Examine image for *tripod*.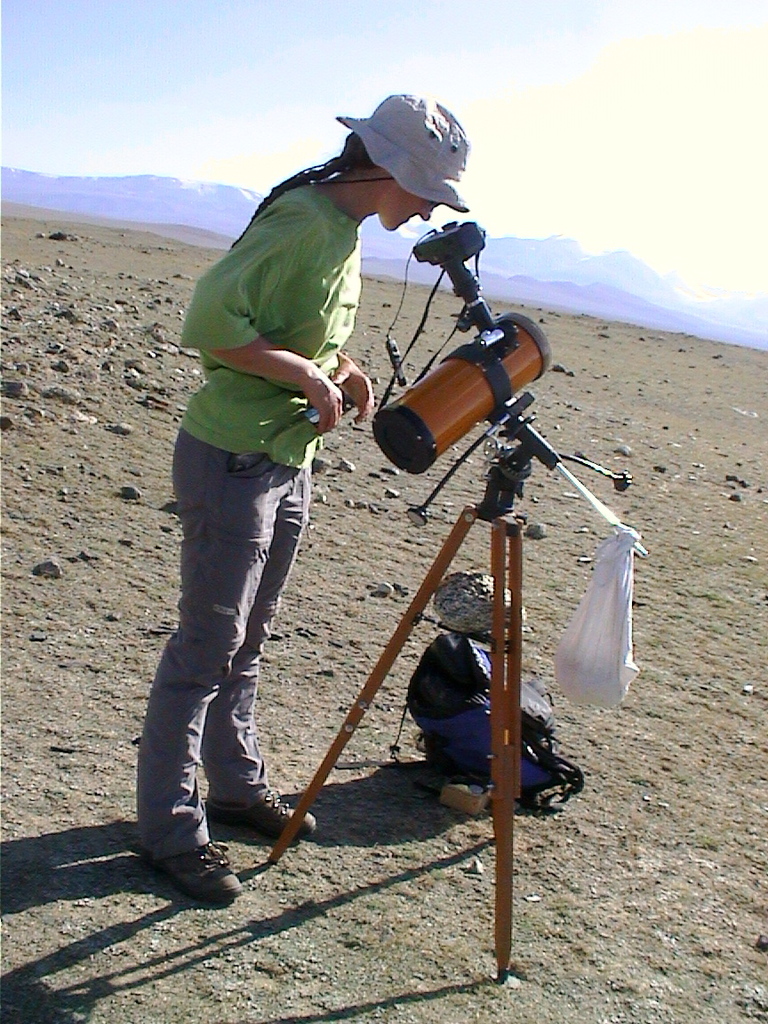
Examination result: 268 403 648 974.
